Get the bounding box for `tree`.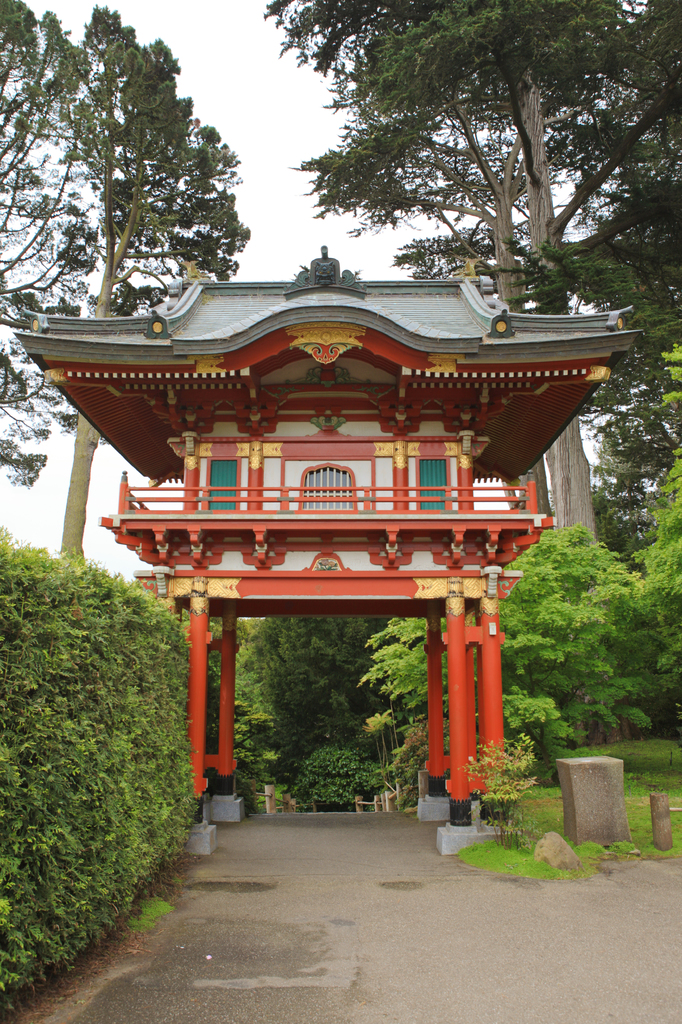
bbox(504, 482, 655, 788).
